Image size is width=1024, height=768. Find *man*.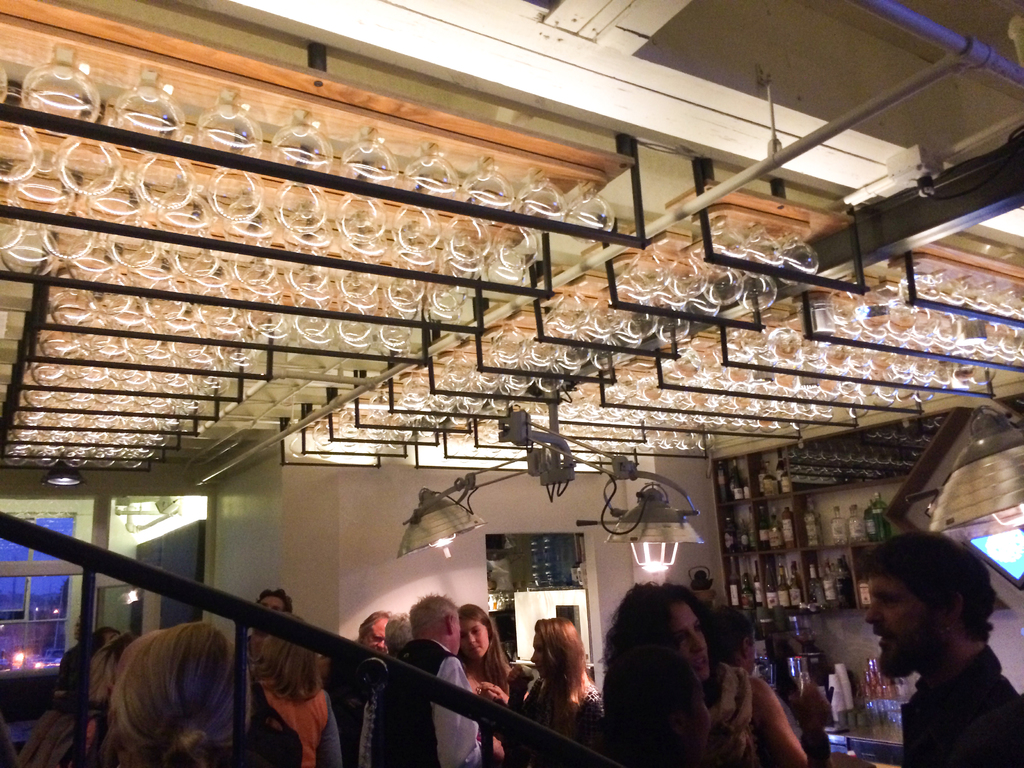
[x1=809, y1=544, x2=1023, y2=760].
